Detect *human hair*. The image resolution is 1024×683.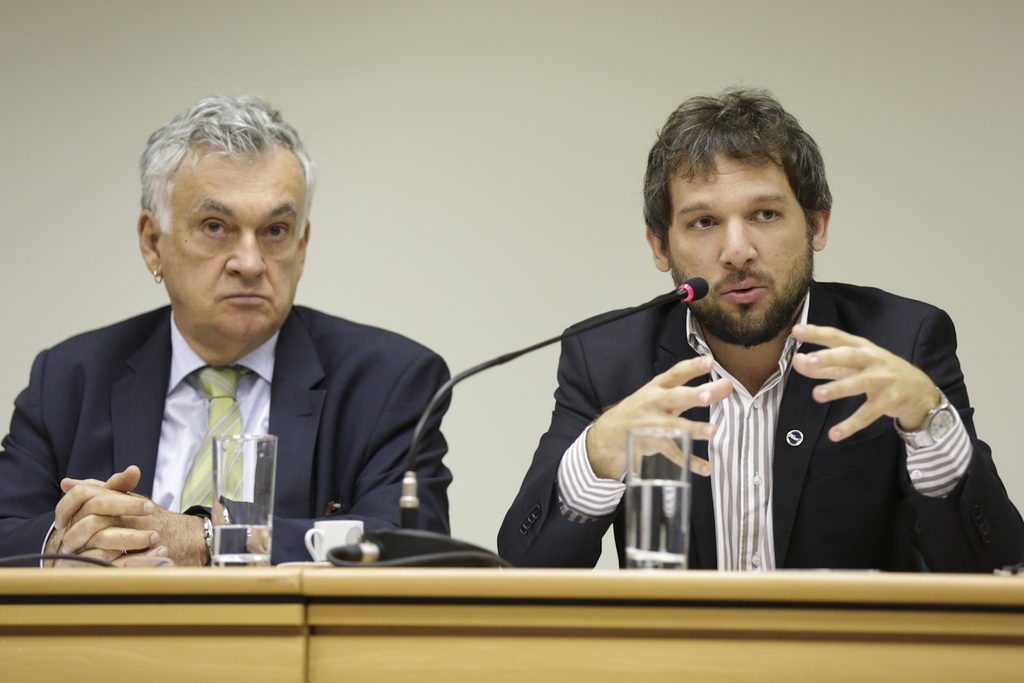
BBox(137, 98, 317, 242).
